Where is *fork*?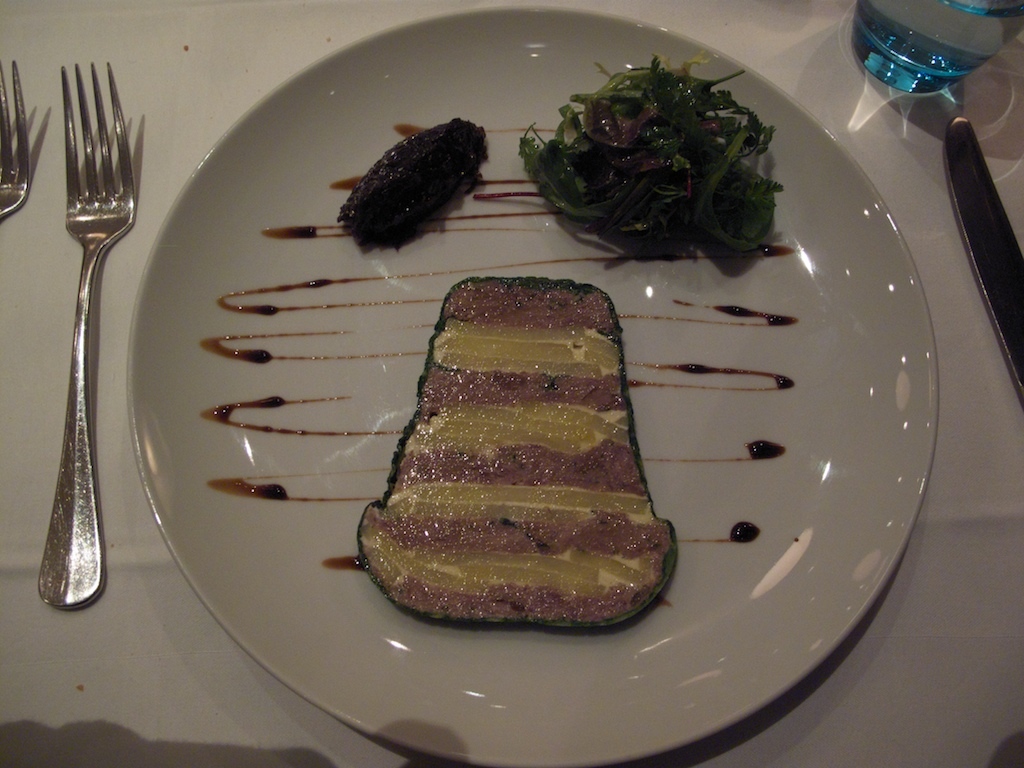
crop(0, 59, 32, 216).
